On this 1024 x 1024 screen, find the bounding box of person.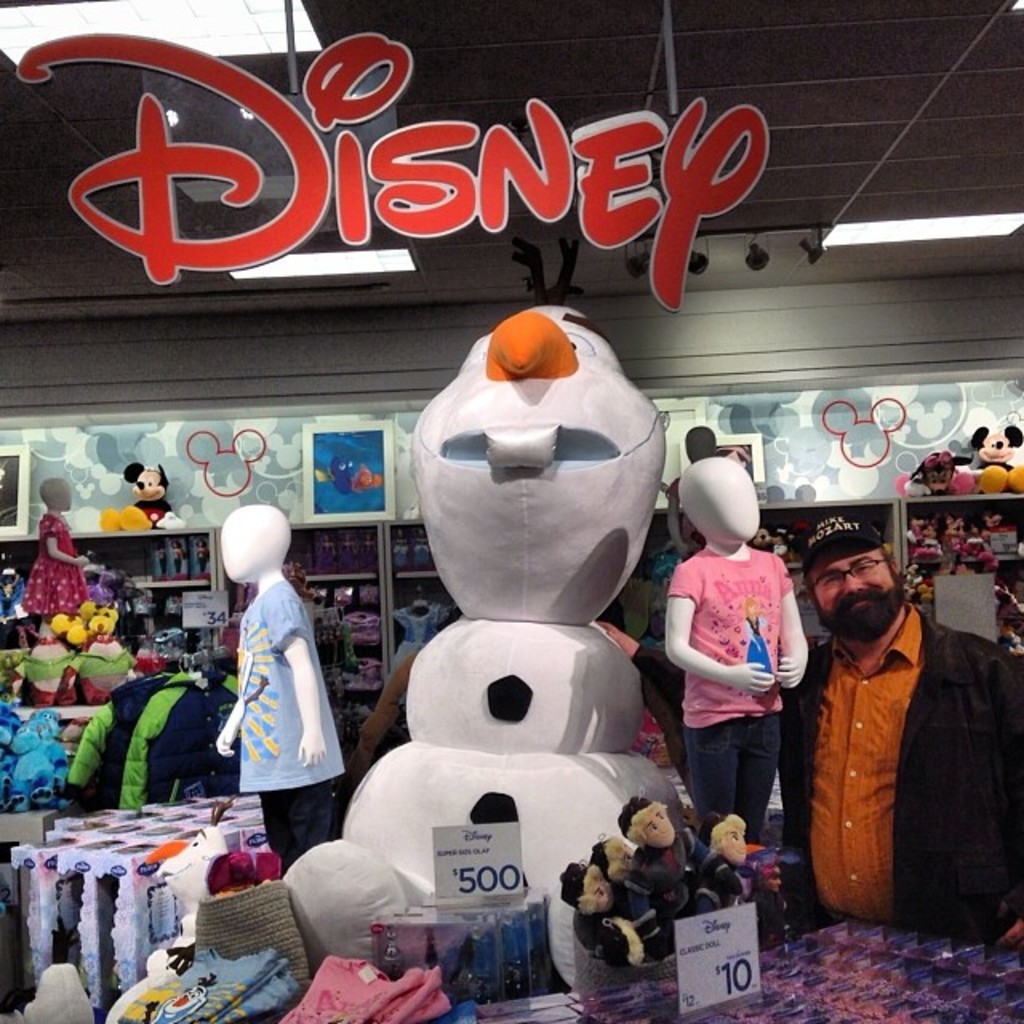
Bounding box: [21, 474, 90, 637].
